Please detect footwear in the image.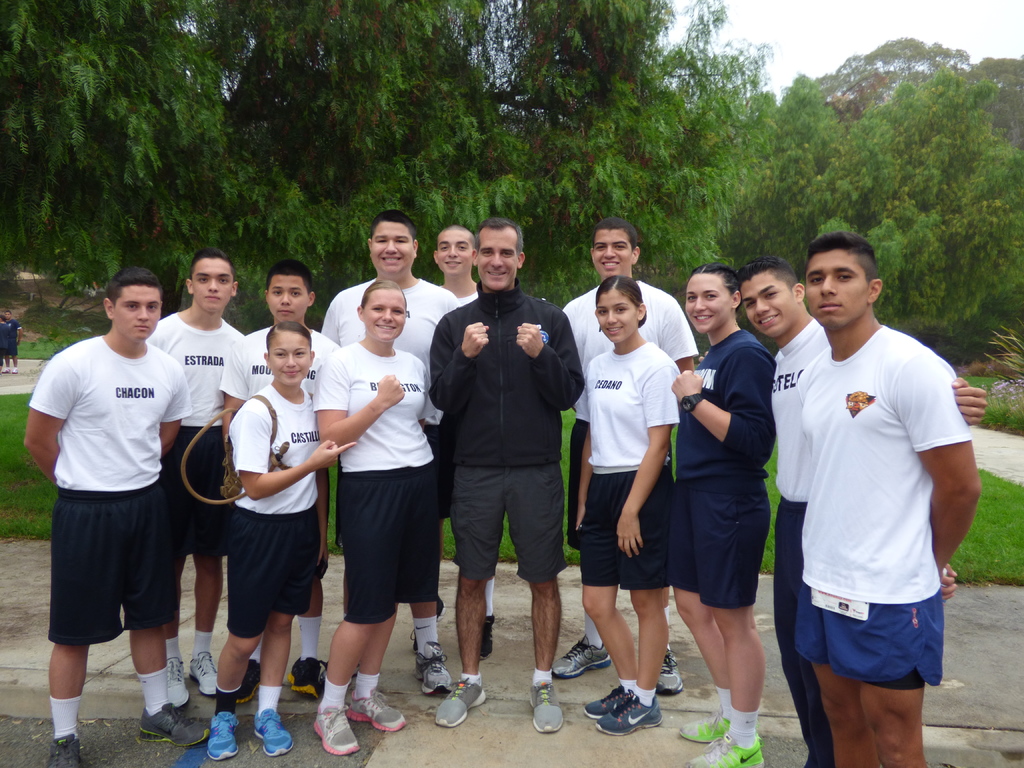
left=413, top=596, right=440, bottom=651.
